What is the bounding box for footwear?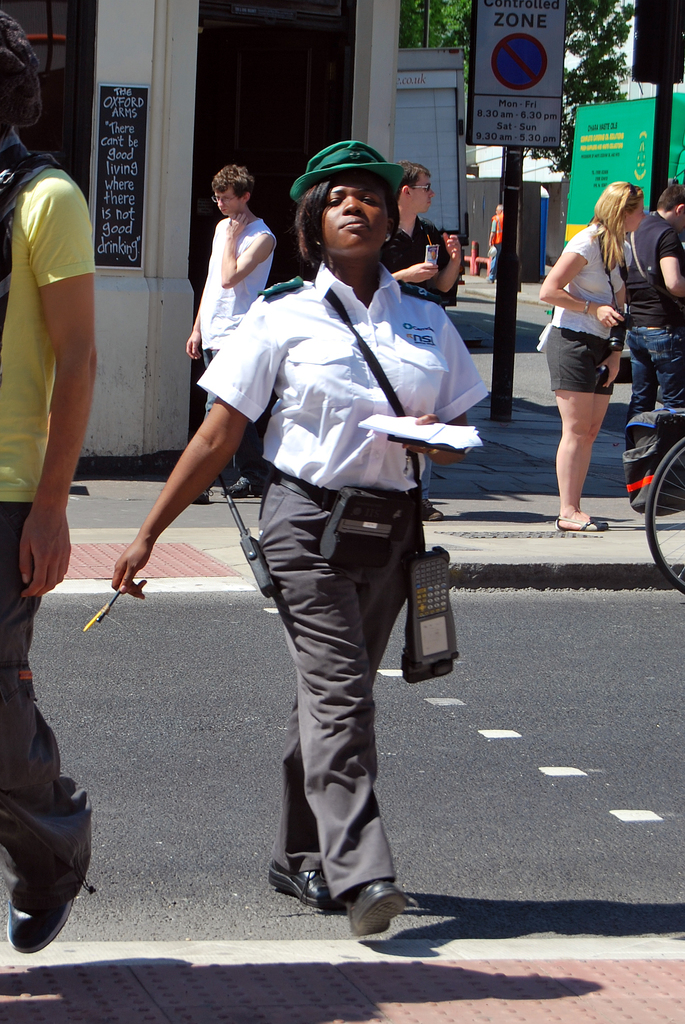
x1=266 y1=865 x2=342 y2=907.
